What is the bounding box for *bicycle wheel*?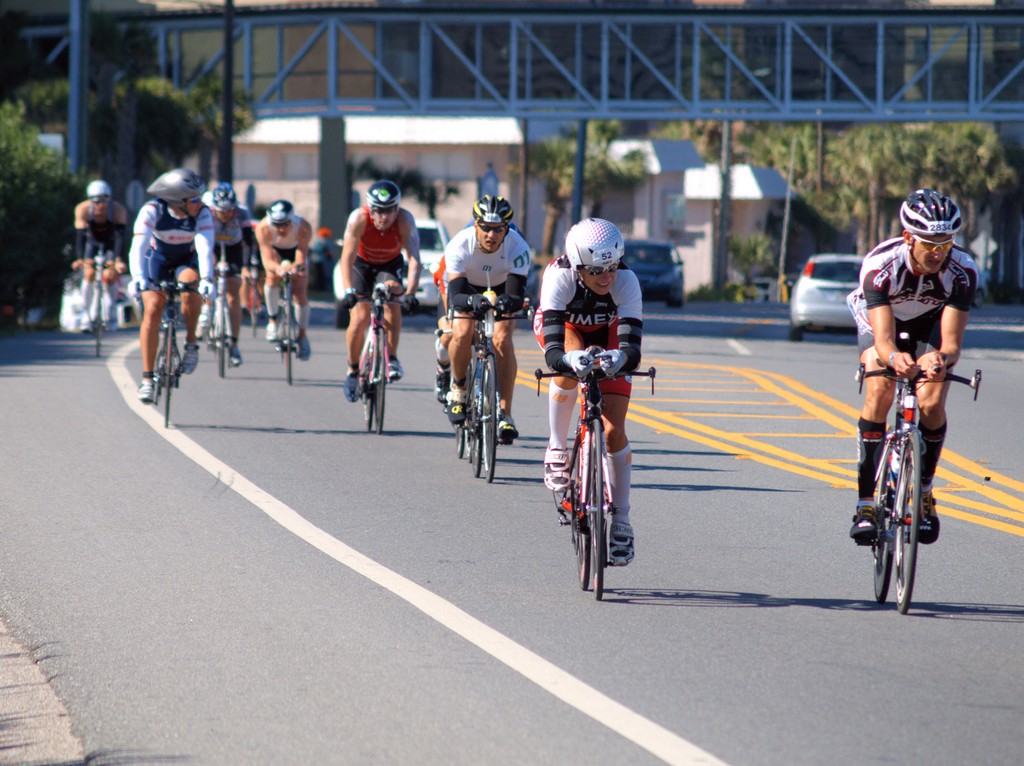
[x1=372, y1=324, x2=389, y2=437].
